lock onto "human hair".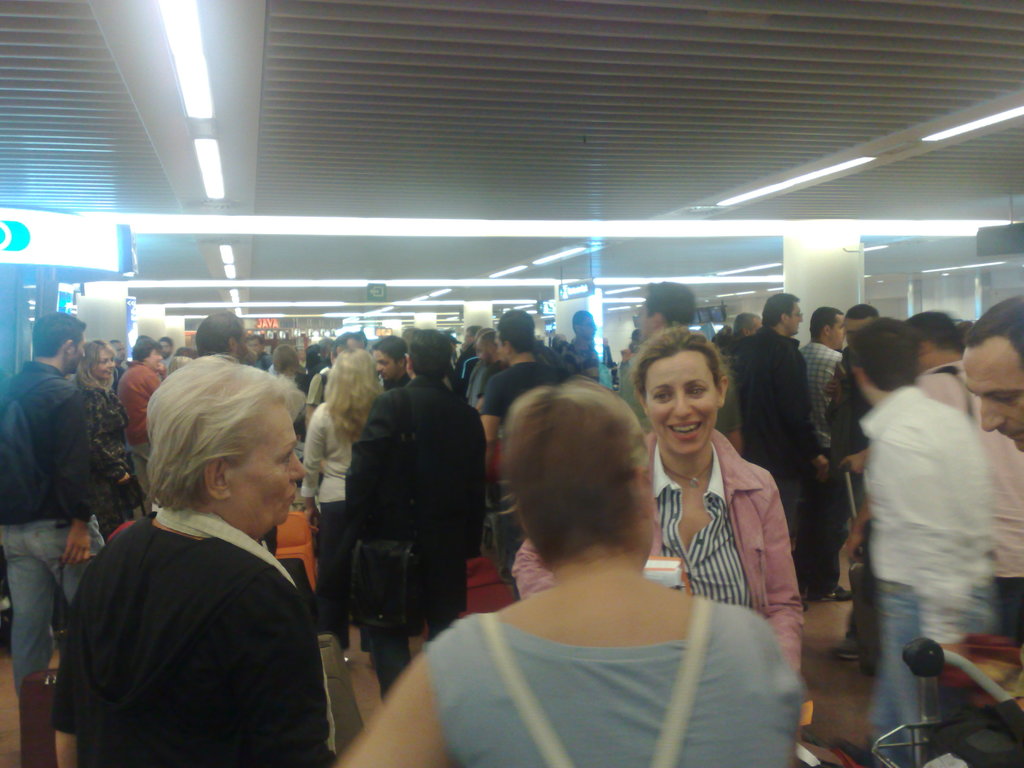
Locked: [837, 308, 927, 397].
